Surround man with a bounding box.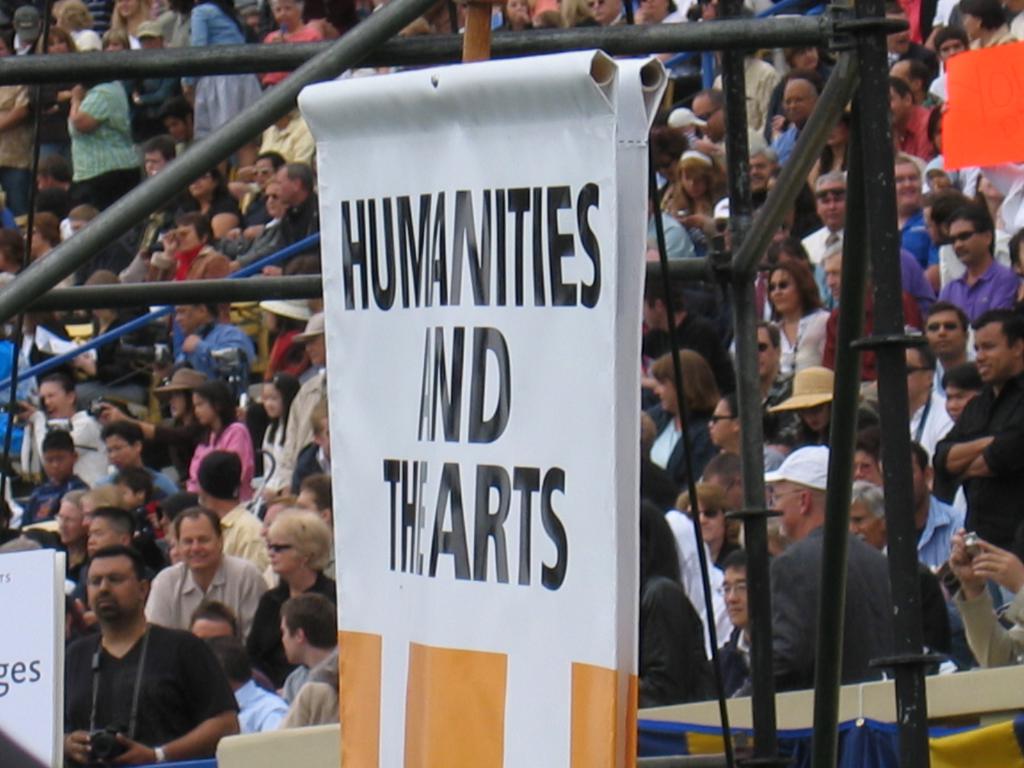
Rect(890, 57, 949, 141).
